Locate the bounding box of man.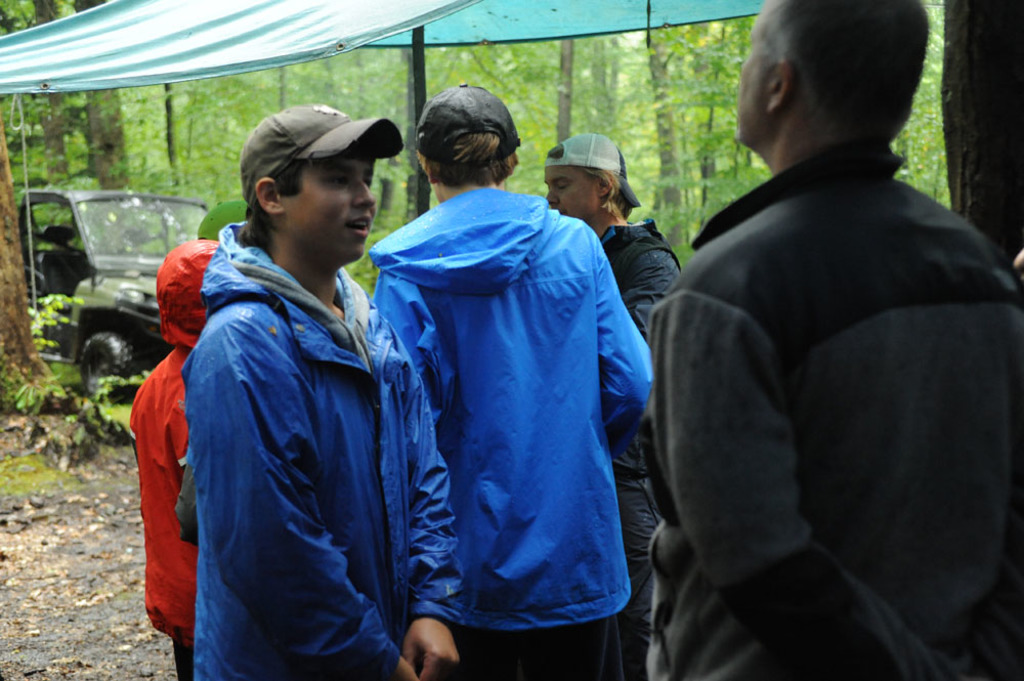
Bounding box: l=539, t=134, r=682, b=679.
